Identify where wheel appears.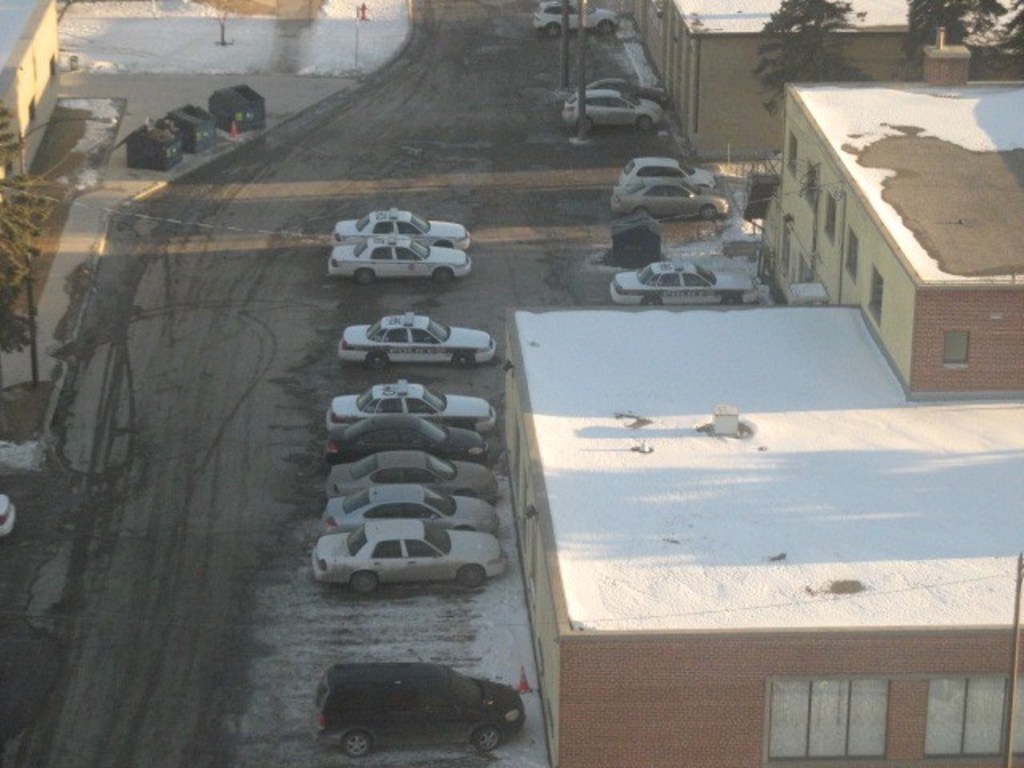
Appears at {"x1": 366, "y1": 349, "x2": 386, "y2": 373}.
